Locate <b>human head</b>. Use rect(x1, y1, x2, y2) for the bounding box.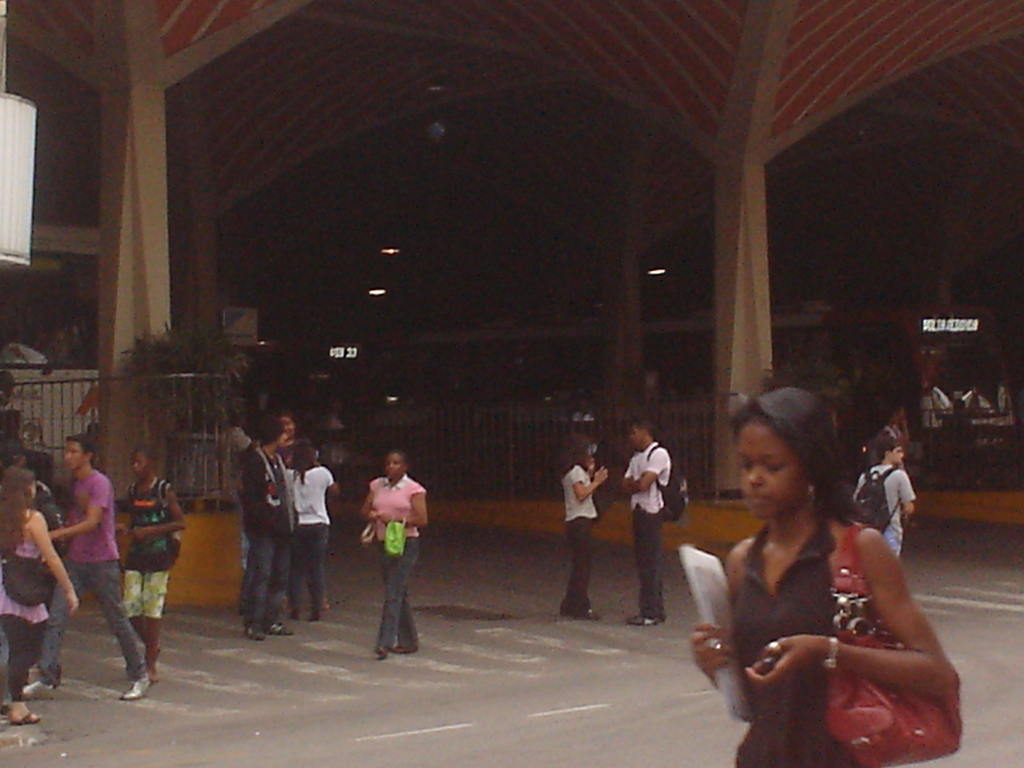
rect(63, 433, 96, 474).
